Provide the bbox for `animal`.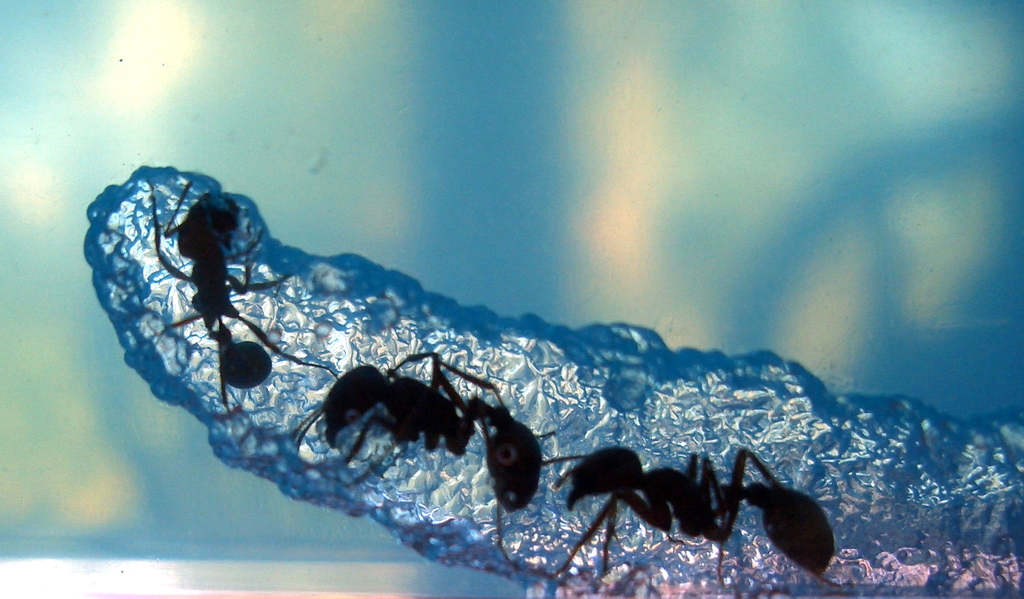
(x1=550, y1=451, x2=833, y2=591).
